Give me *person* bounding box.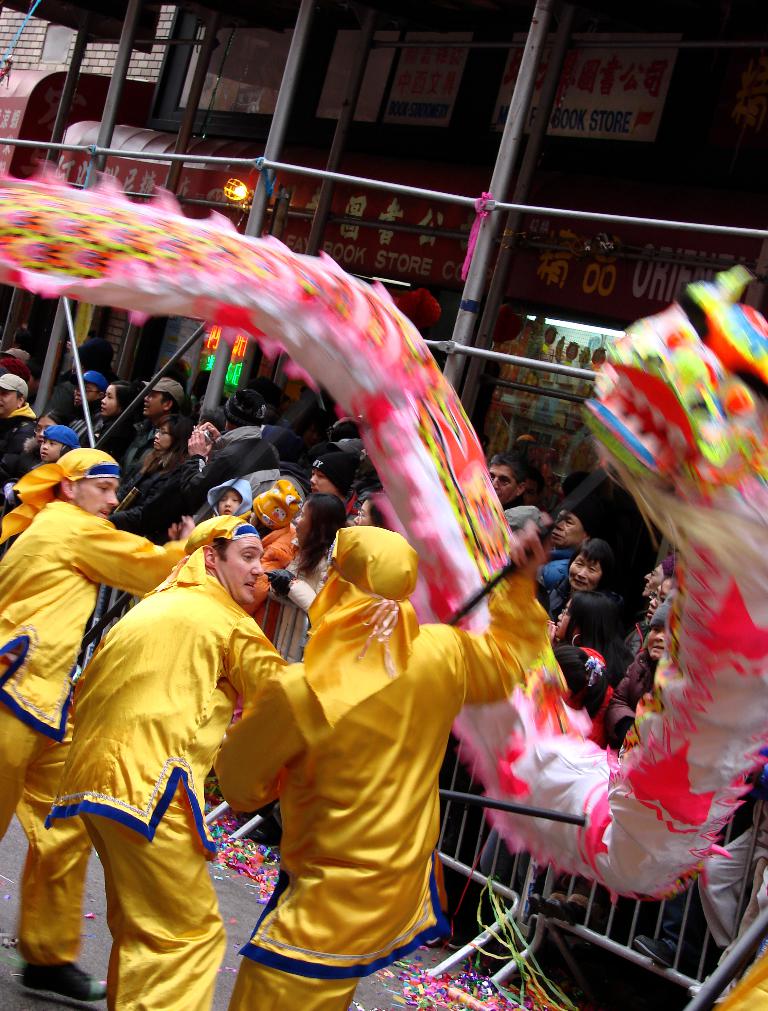
select_region(47, 512, 290, 1010).
